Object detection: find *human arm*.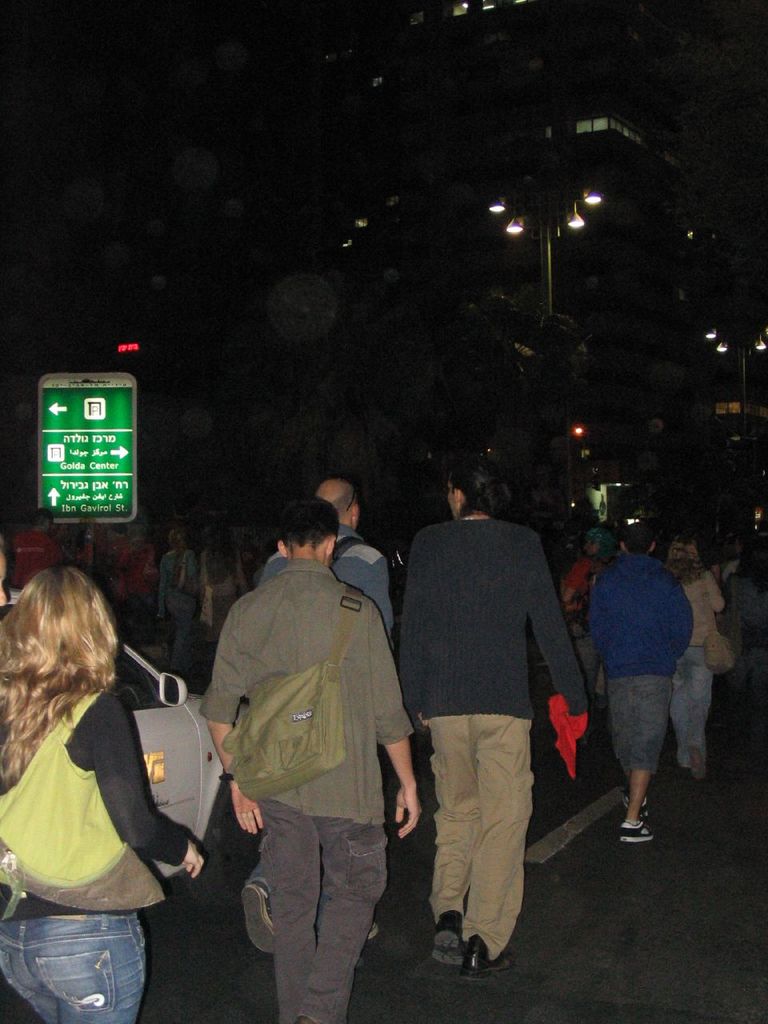
(199,597,275,839).
